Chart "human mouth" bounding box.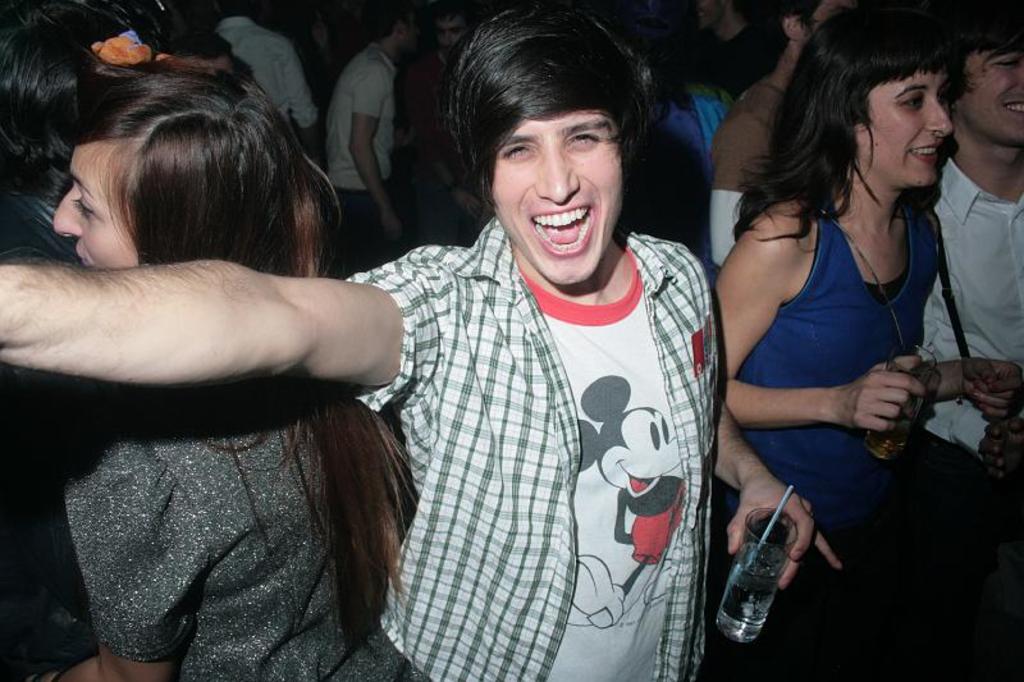
Charted: detection(527, 206, 598, 258).
